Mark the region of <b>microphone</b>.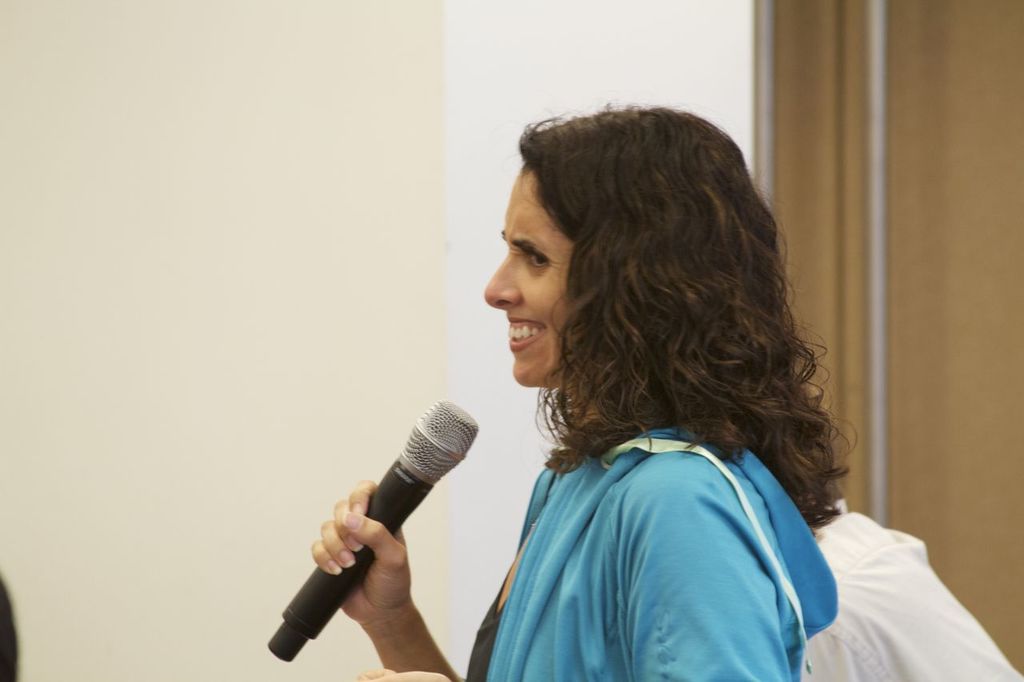
Region: [266,398,477,661].
